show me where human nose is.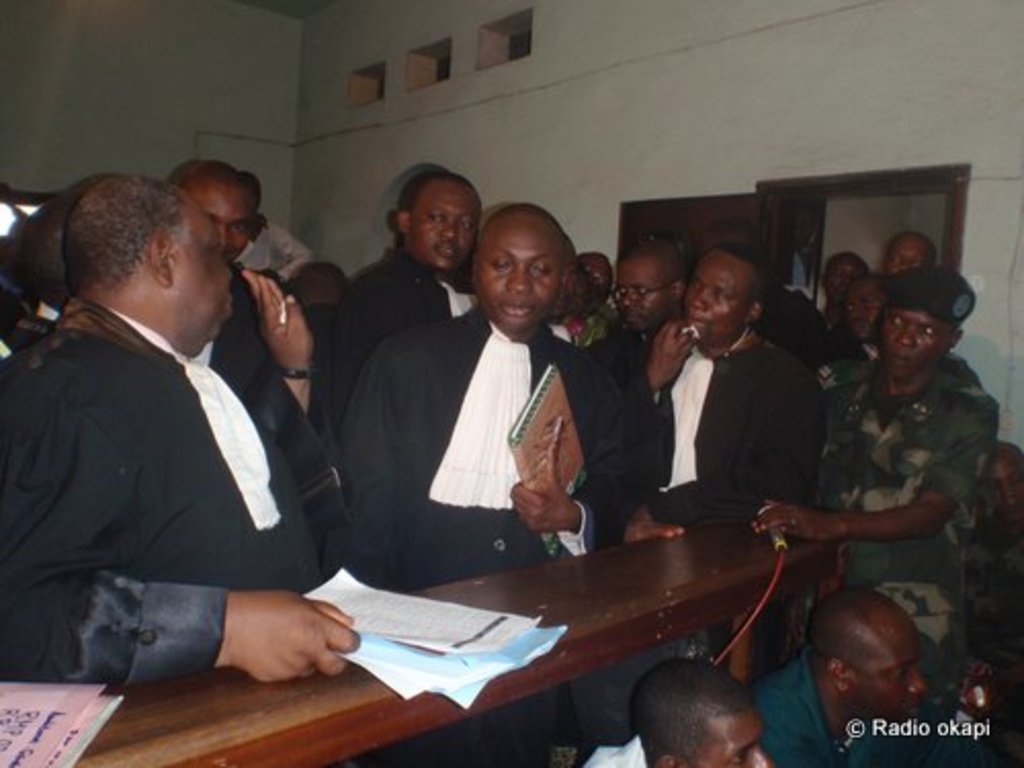
human nose is at [left=440, top=221, right=455, bottom=236].
